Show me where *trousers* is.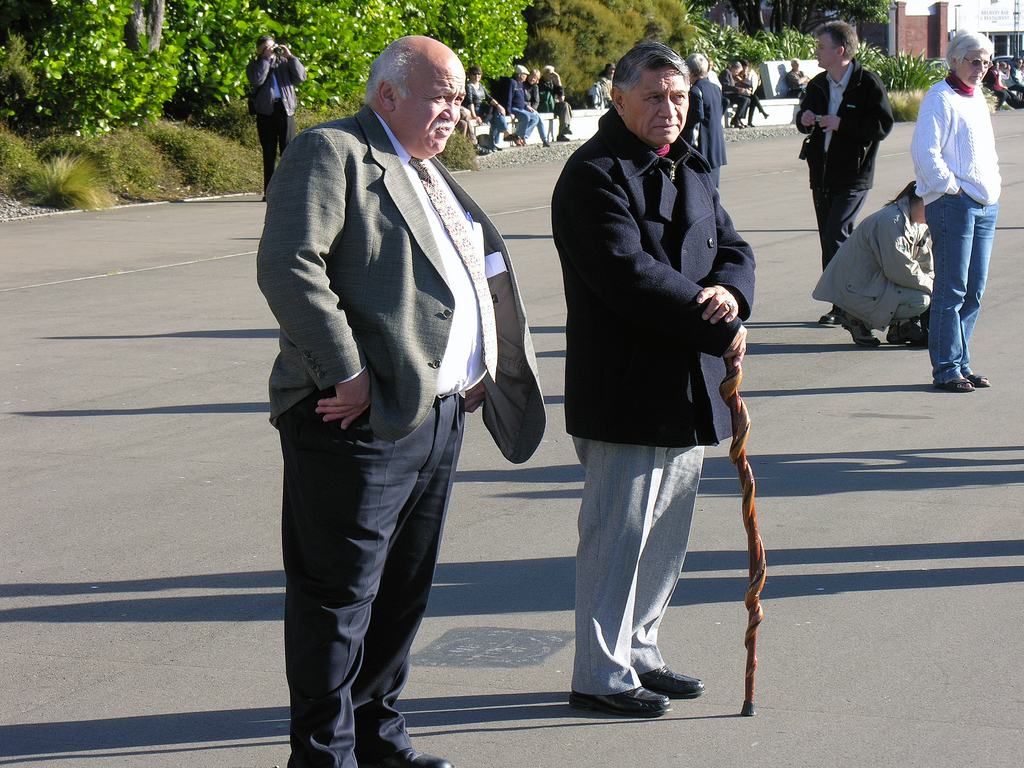
*trousers* is at (x1=256, y1=111, x2=296, y2=191).
